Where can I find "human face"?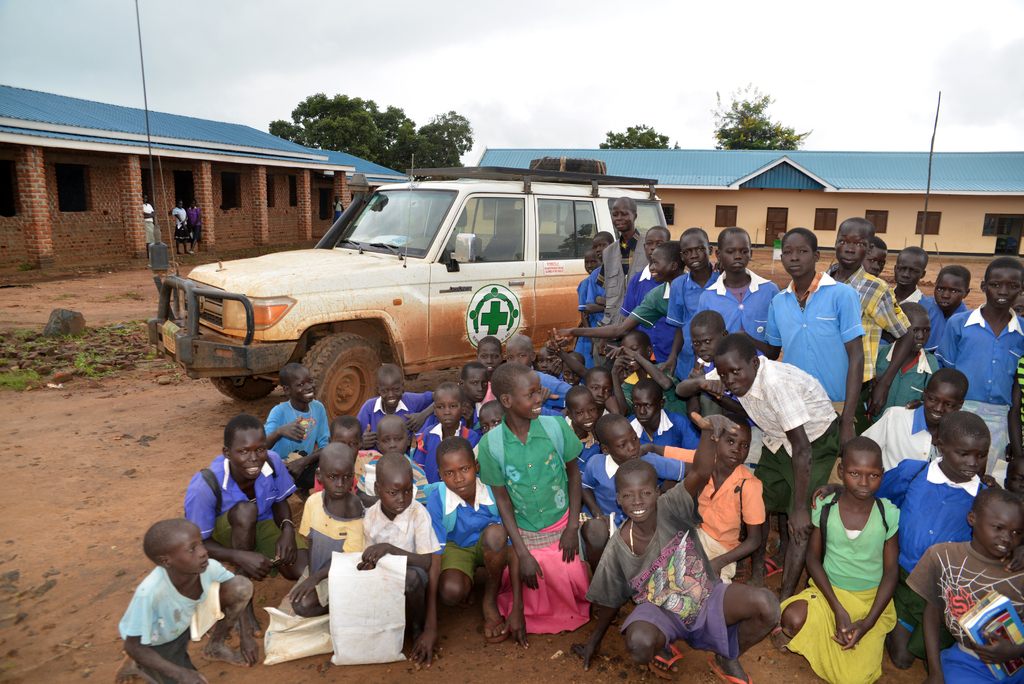
You can find it at {"left": 372, "top": 417, "right": 410, "bottom": 456}.
